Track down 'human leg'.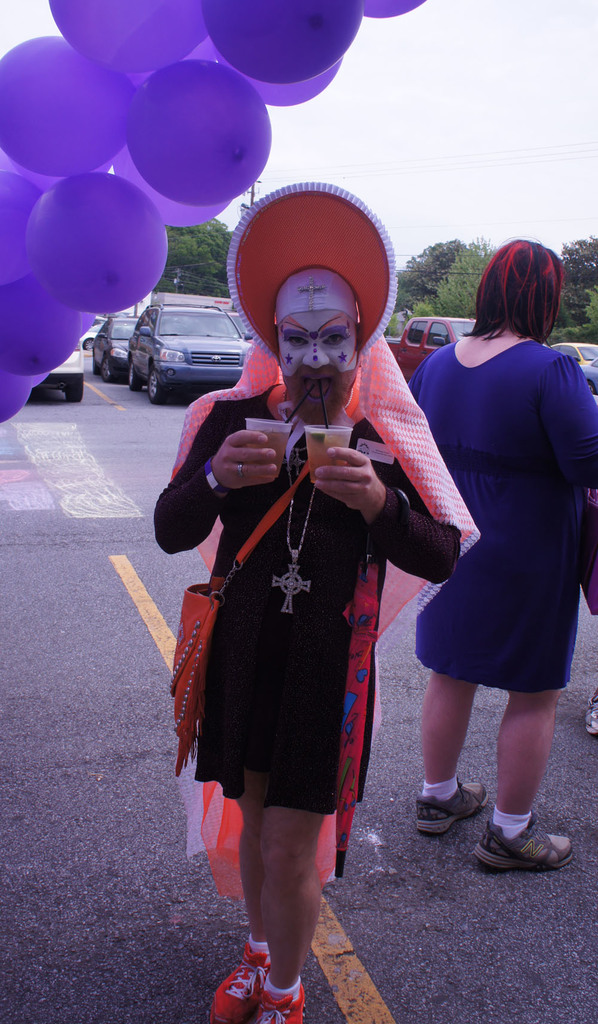
Tracked to (219,773,338,1013).
